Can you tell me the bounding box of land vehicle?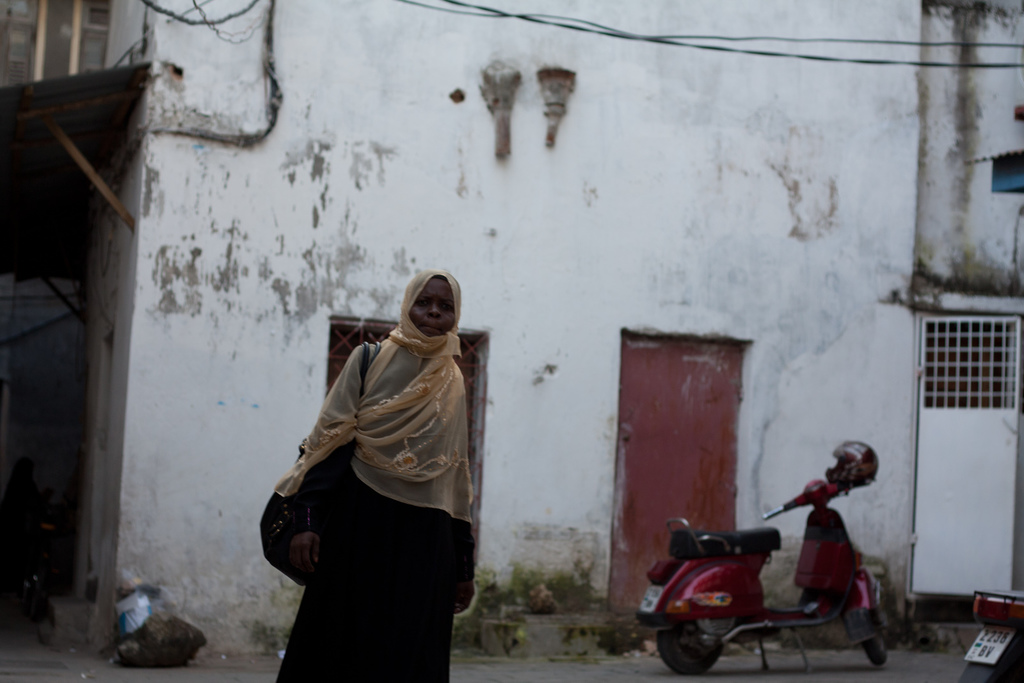
bbox=[963, 589, 1023, 682].
